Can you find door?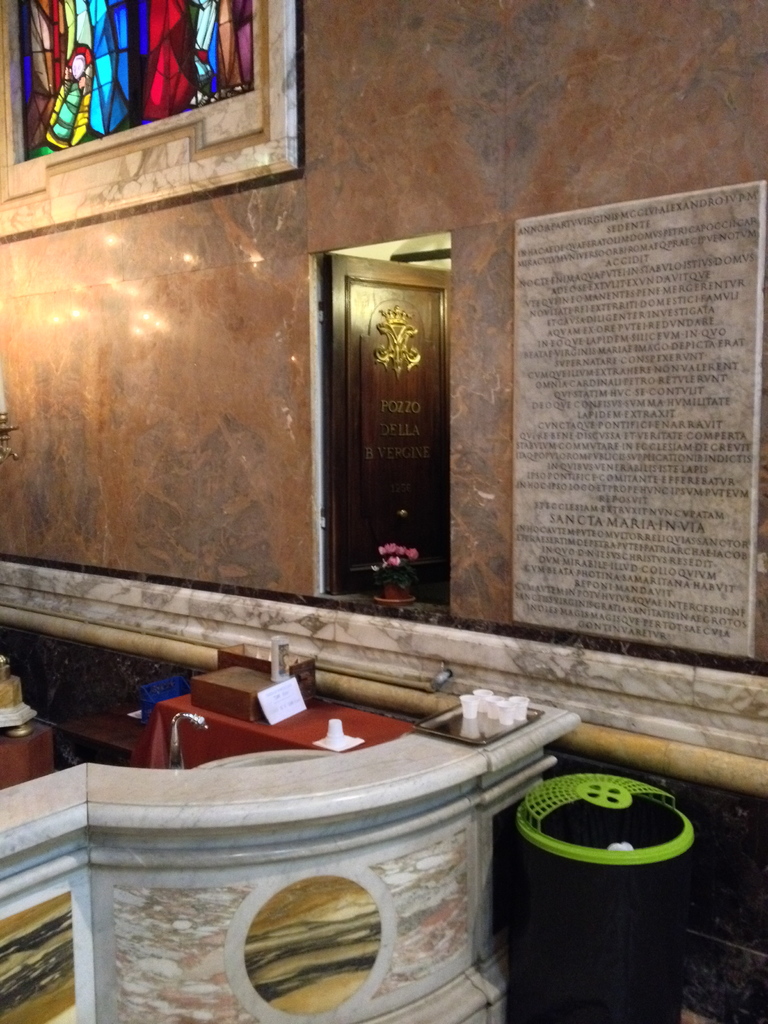
Yes, bounding box: x1=321 y1=214 x2=461 y2=620.
